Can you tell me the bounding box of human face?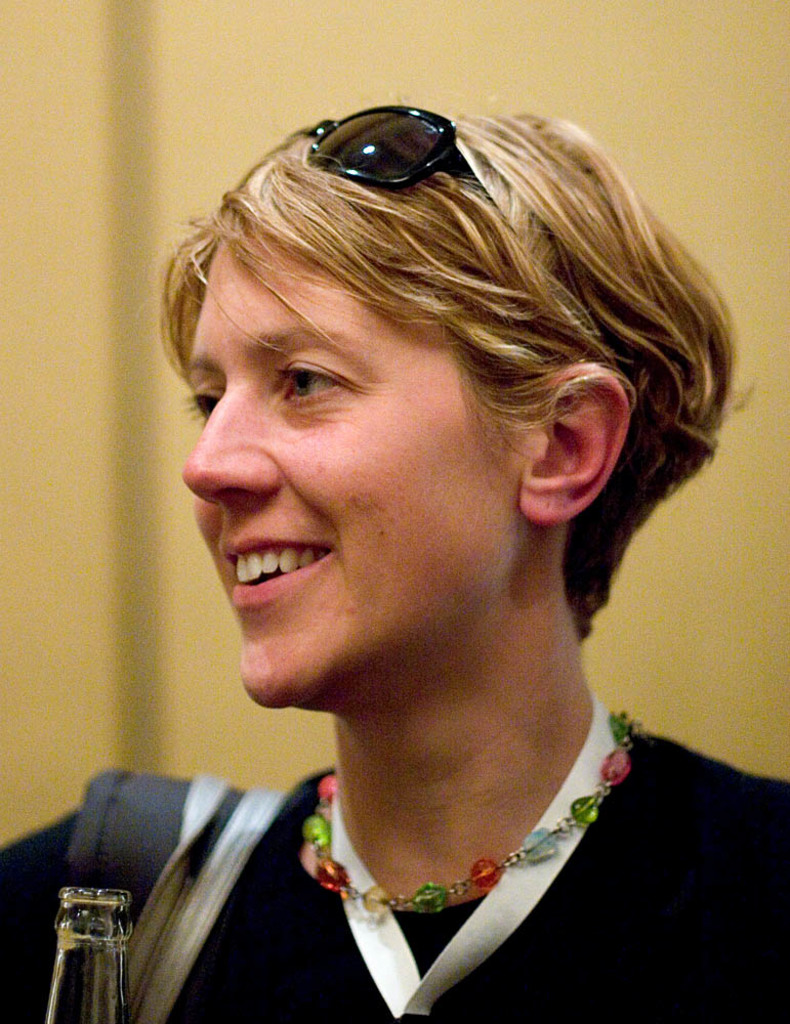
(181, 234, 526, 710).
